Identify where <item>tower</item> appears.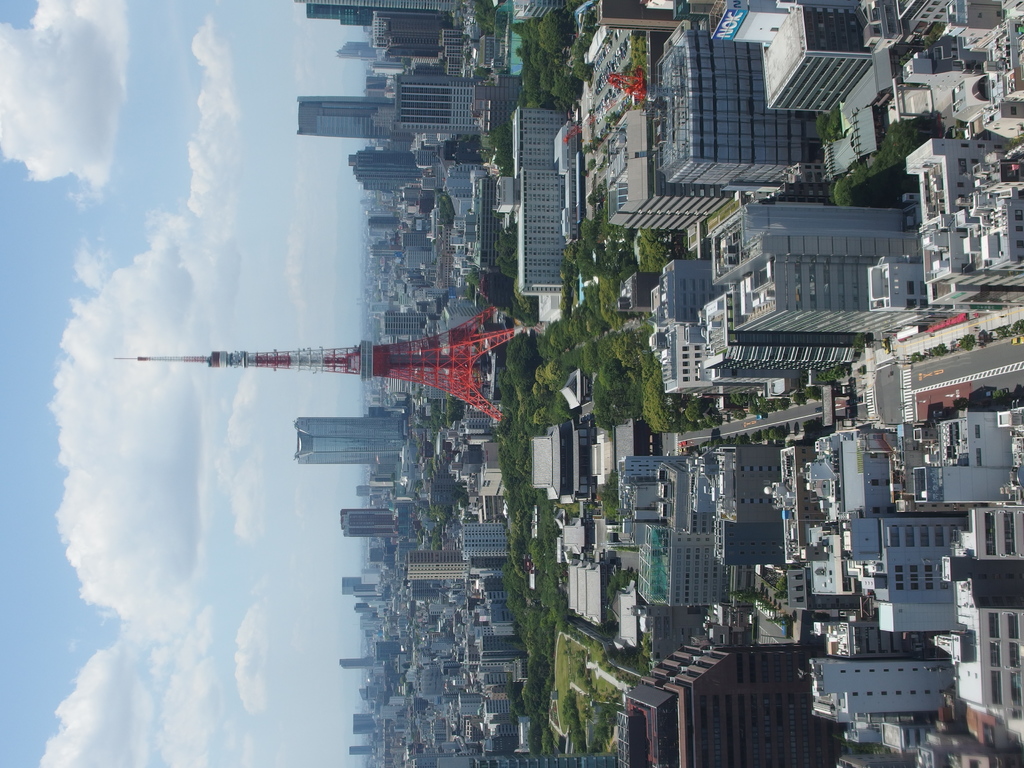
Appears at 340:499:397:534.
